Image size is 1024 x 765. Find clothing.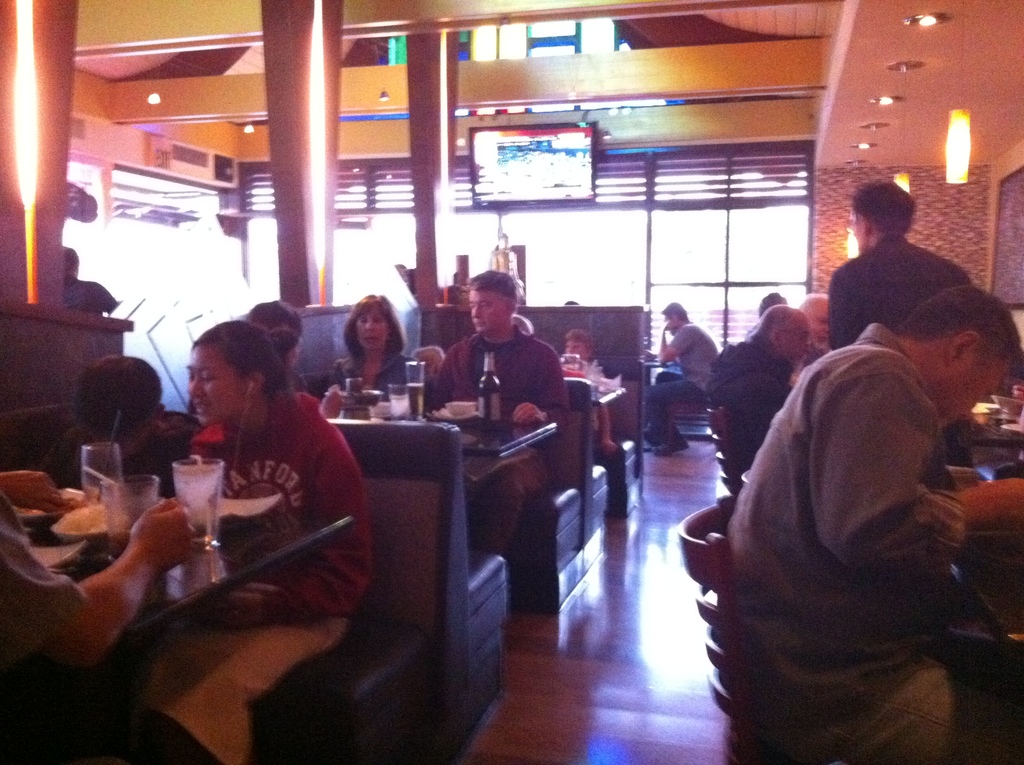
(111, 391, 369, 764).
